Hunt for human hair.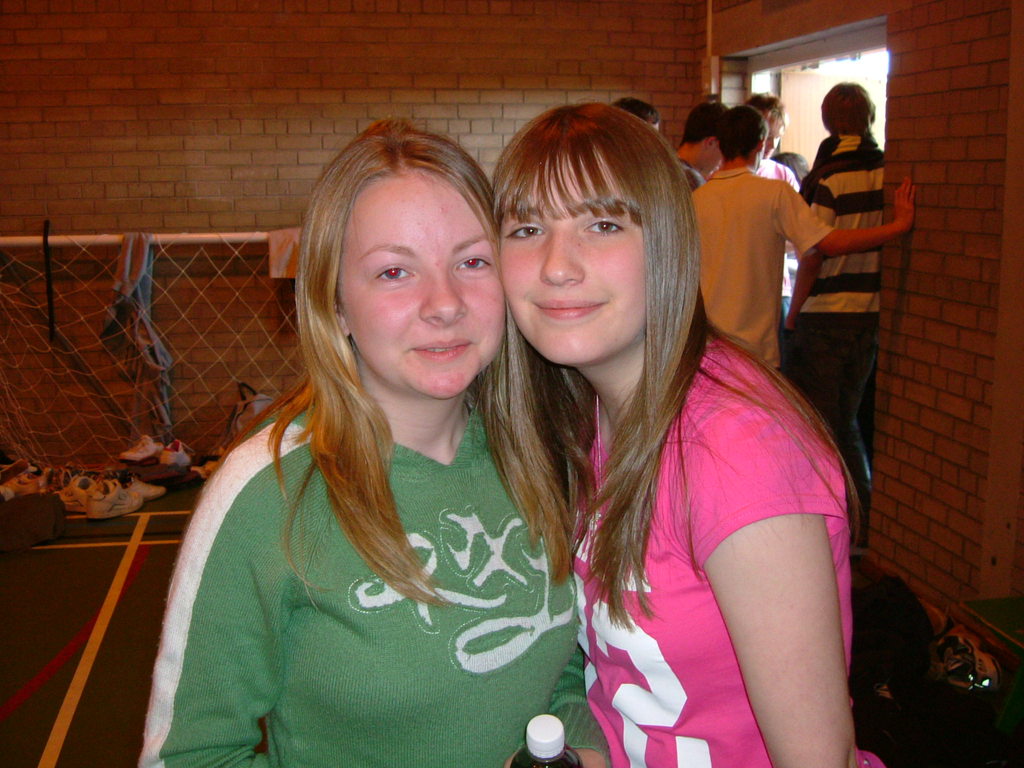
Hunted down at <region>810, 79, 877, 173</region>.
